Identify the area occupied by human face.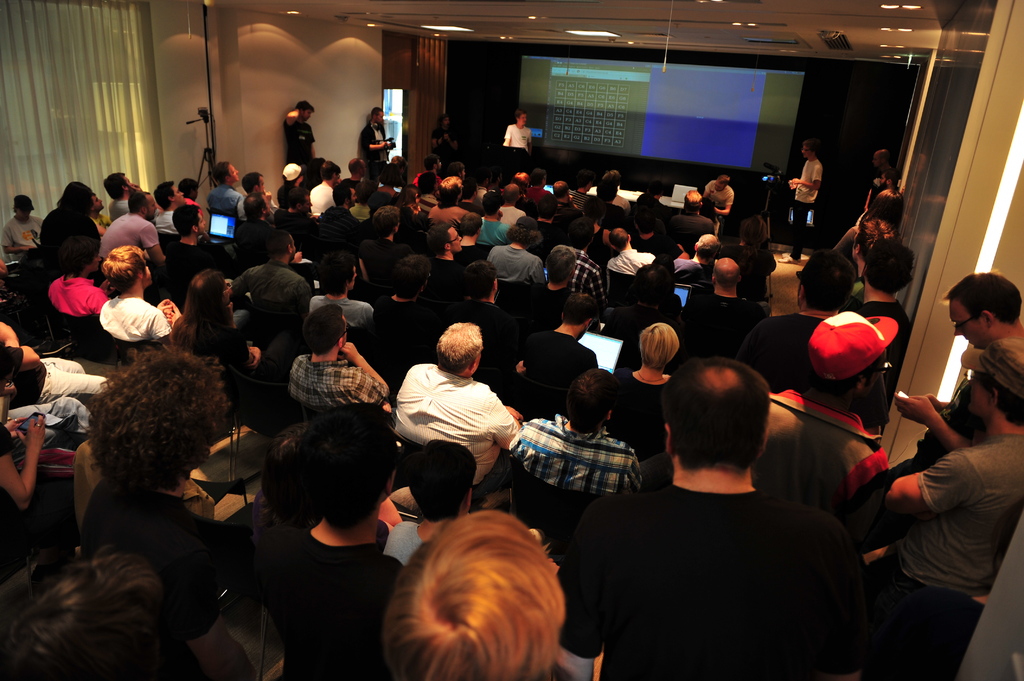
Area: [x1=17, y1=208, x2=33, y2=219].
